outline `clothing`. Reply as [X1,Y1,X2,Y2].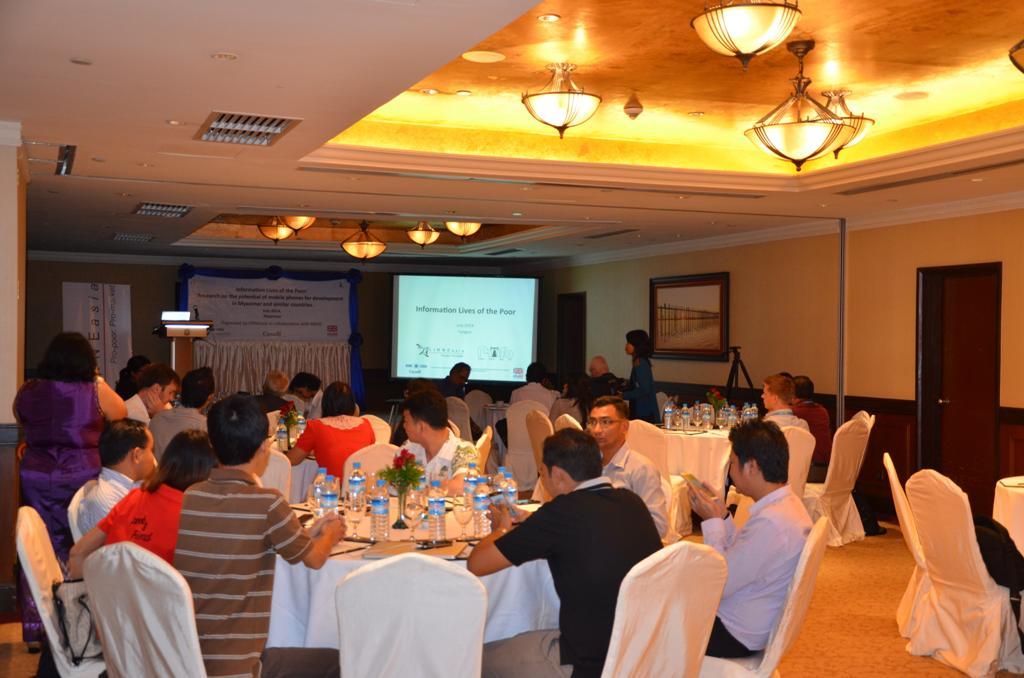
[509,380,554,413].
